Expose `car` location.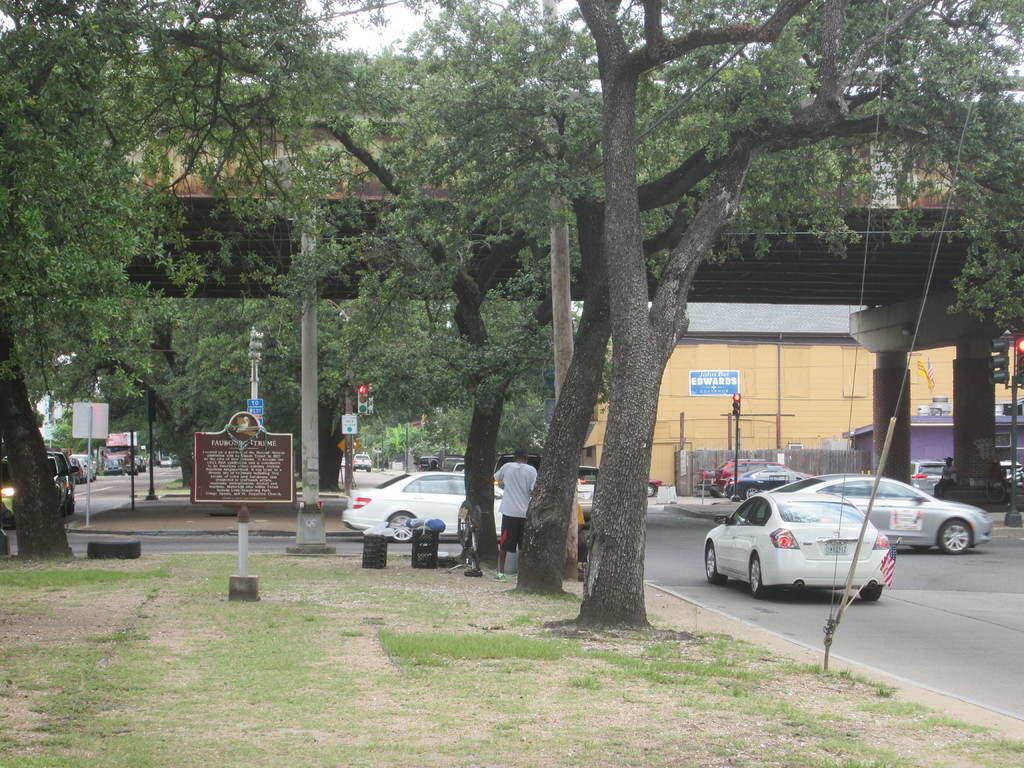
Exposed at l=702, t=490, r=891, b=595.
